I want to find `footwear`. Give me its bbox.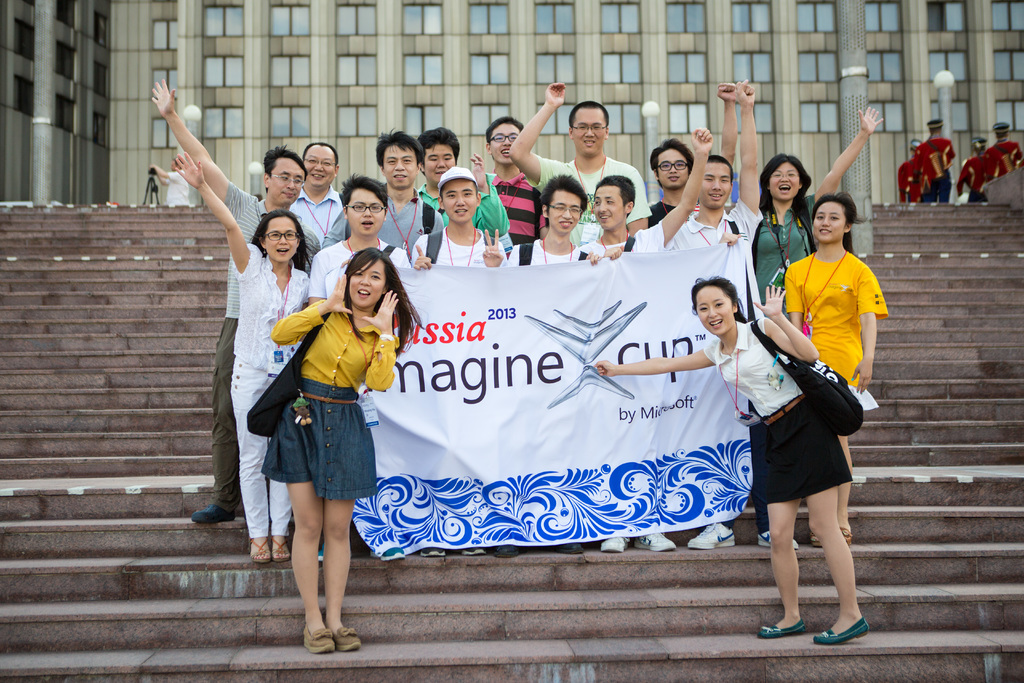
190, 504, 231, 524.
